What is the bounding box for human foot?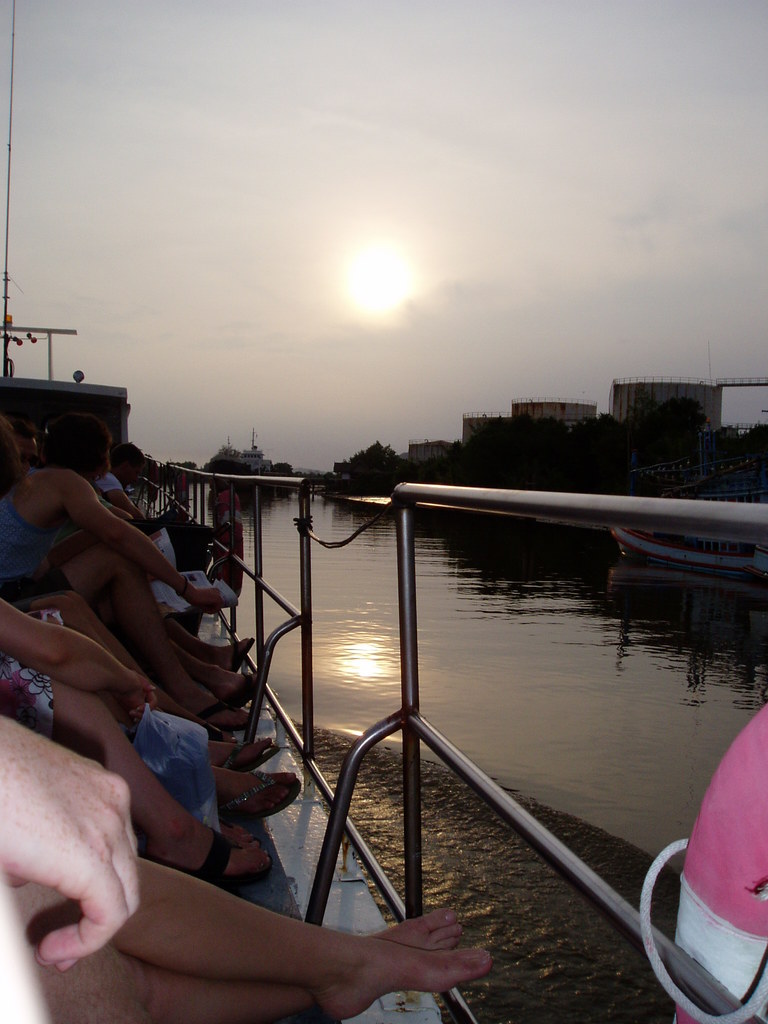
225:770:302:819.
